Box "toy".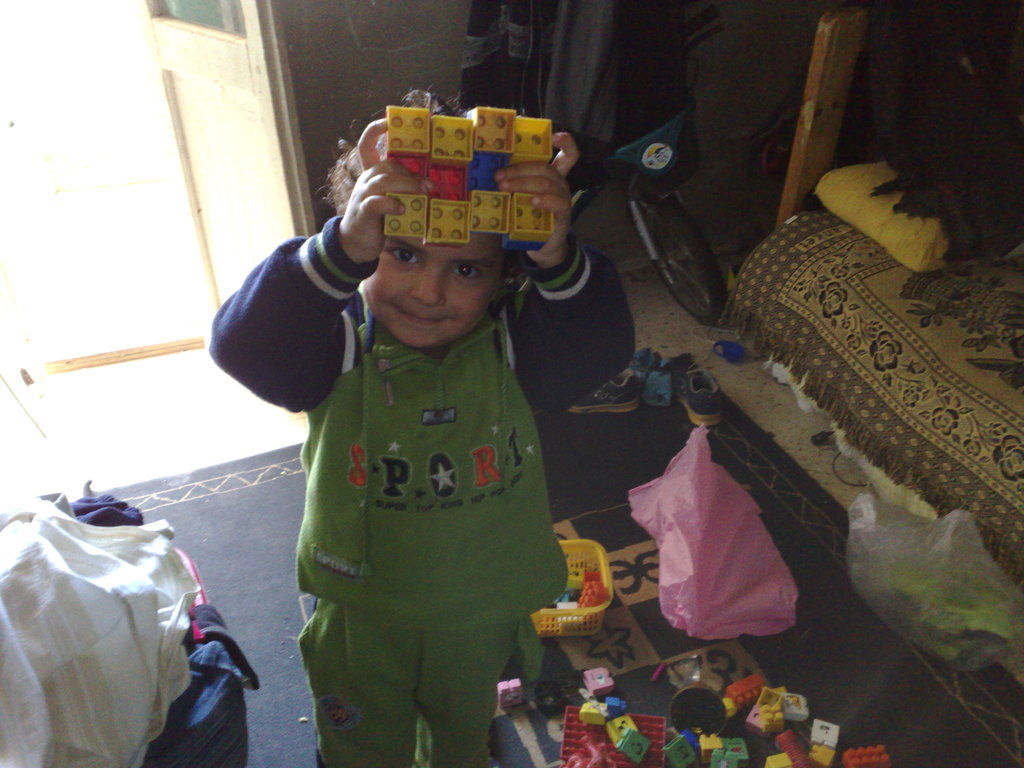
rect(371, 97, 592, 255).
